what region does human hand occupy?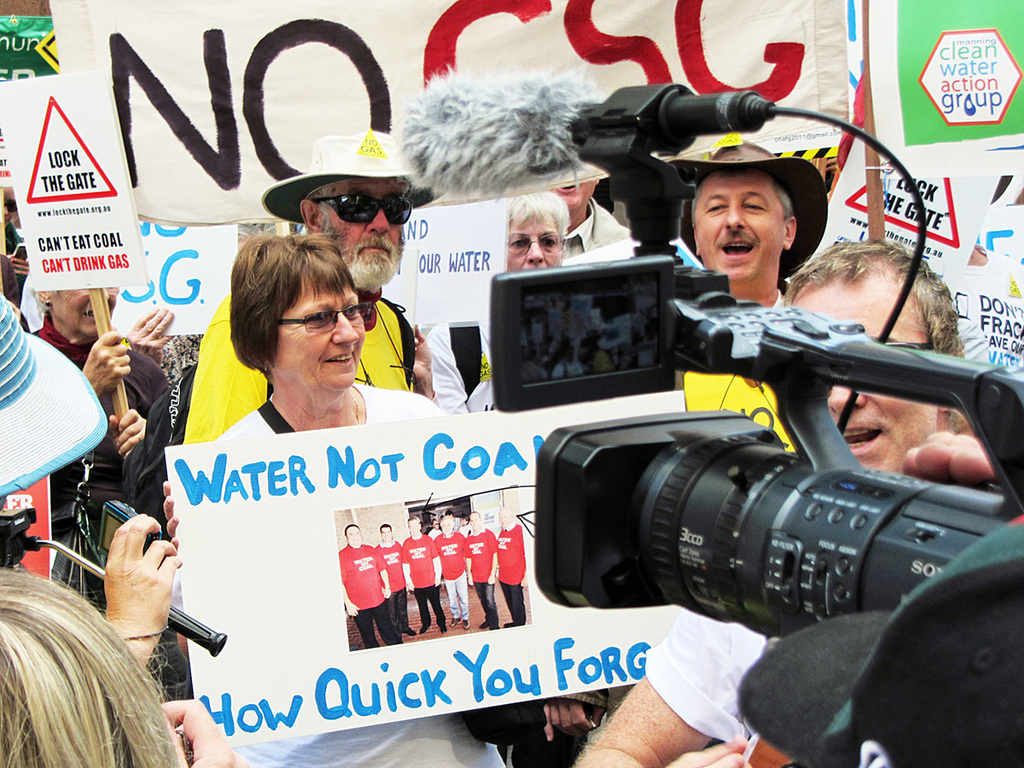
bbox(902, 428, 1001, 491).
